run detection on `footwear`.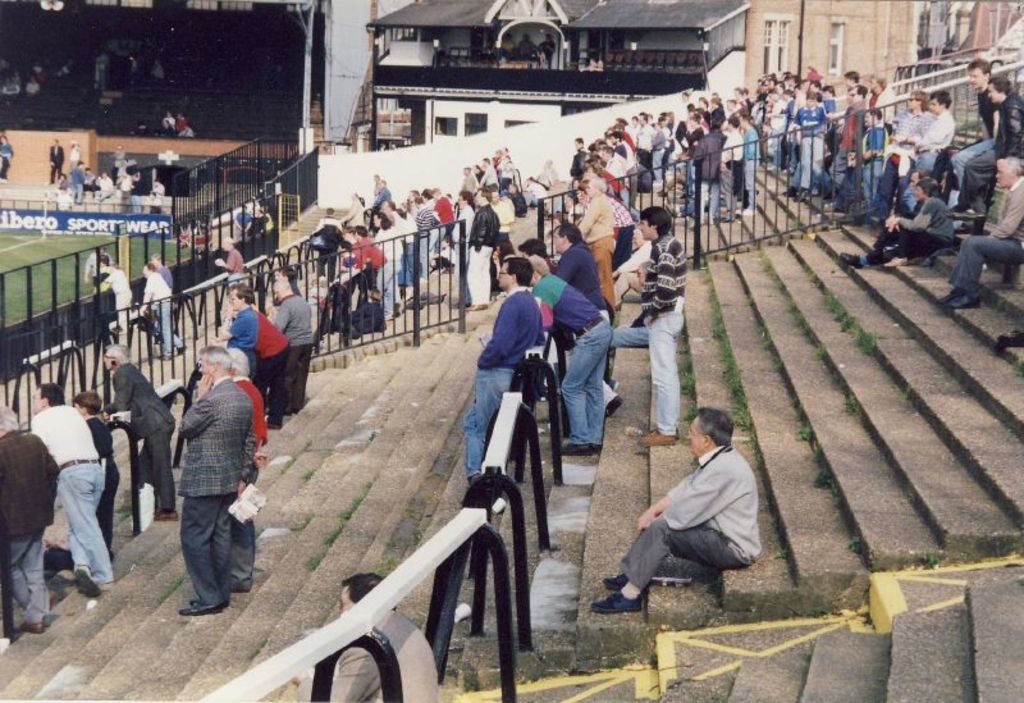
Result: l=17, t=618, r=46, b=636.
